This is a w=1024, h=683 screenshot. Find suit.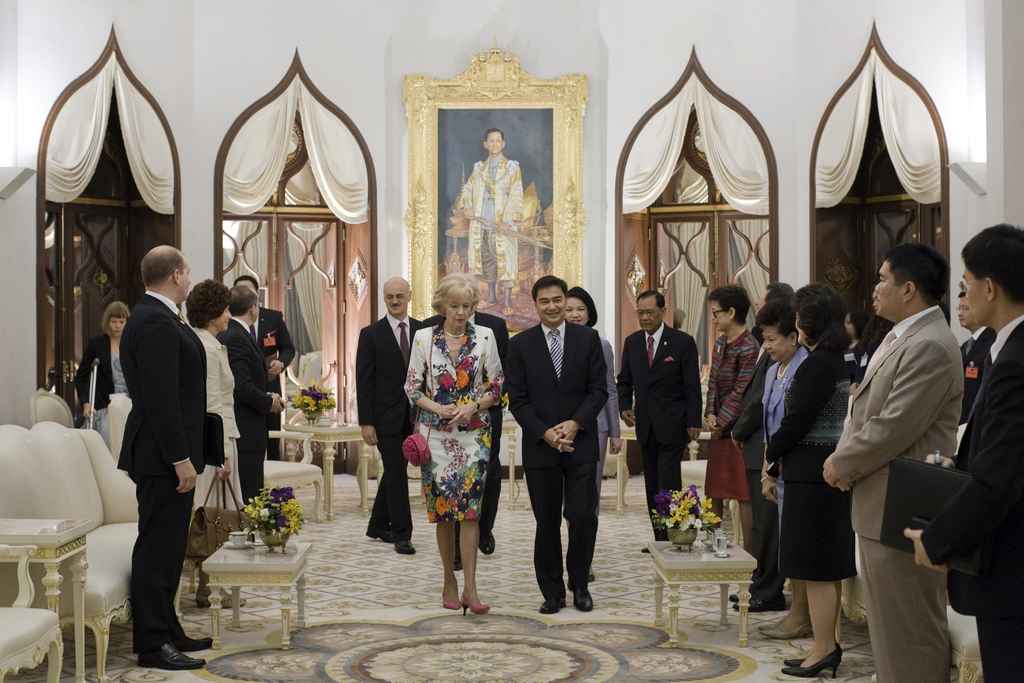
Bounding box: (left=97, top=251, right=213, bottom=659).
